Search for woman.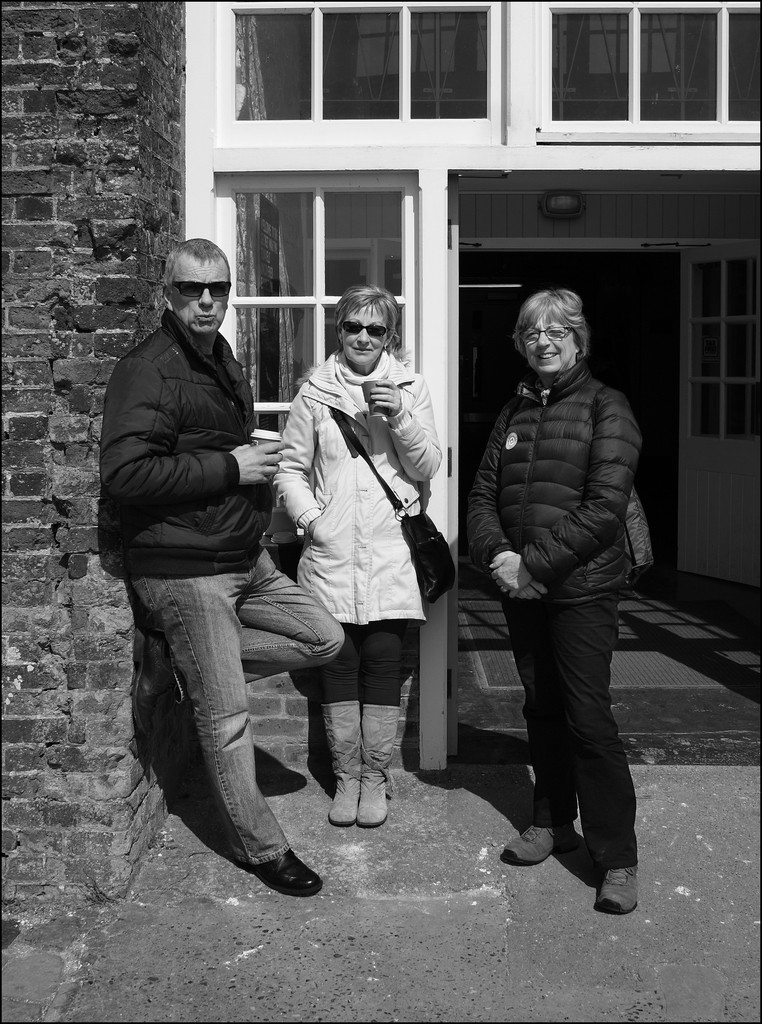
Found at left=467, top=254, right=660, bottom=904.
